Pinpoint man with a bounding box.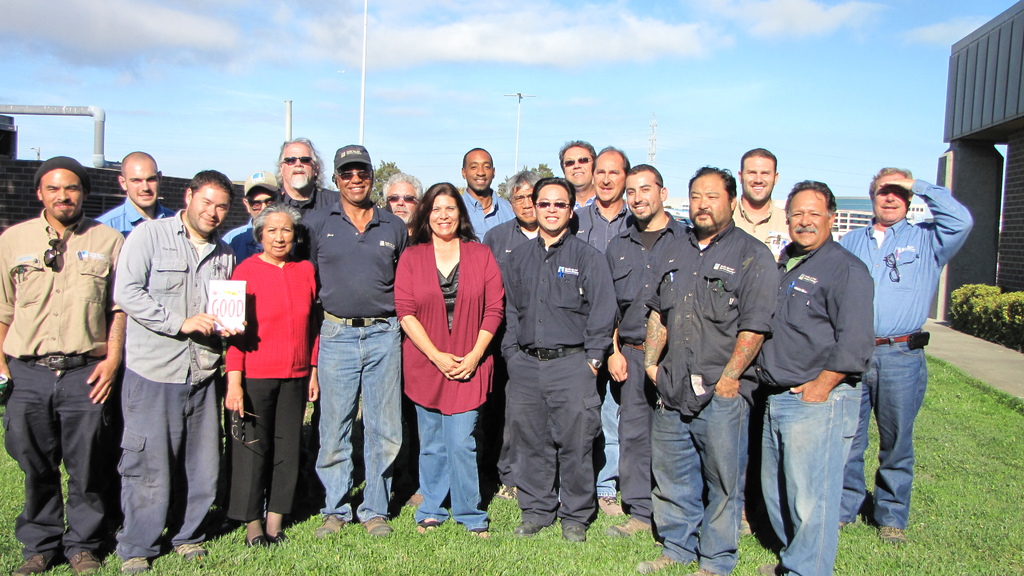
{"left": 572, "top": 156, "right": 635, "bottom": 509}.
